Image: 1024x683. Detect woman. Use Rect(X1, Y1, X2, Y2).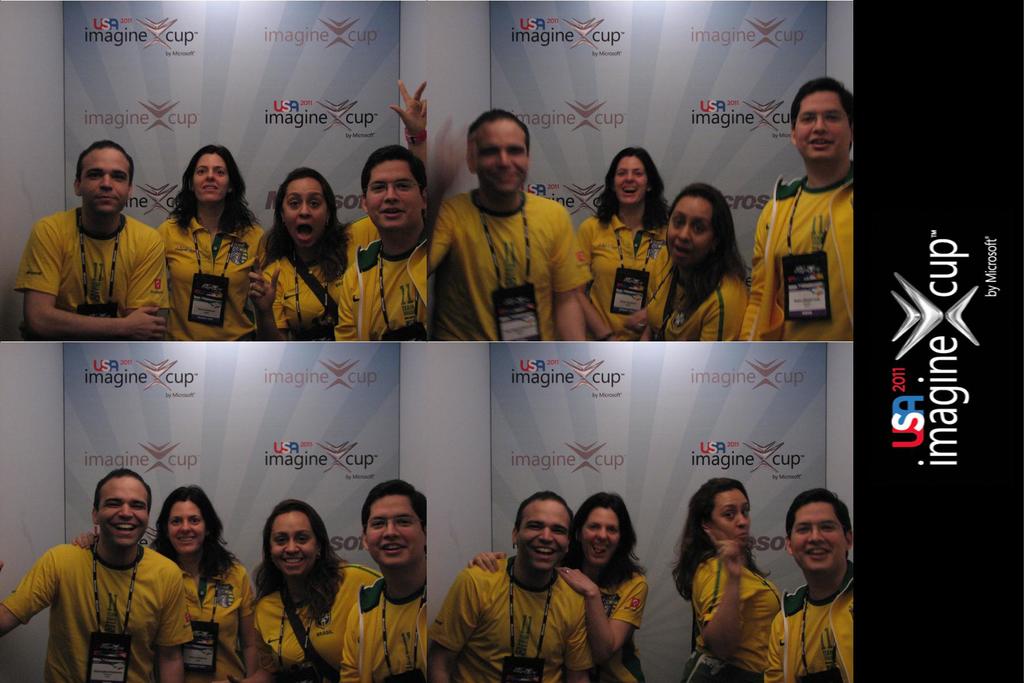
Rect(669, 476, 783, 682).
